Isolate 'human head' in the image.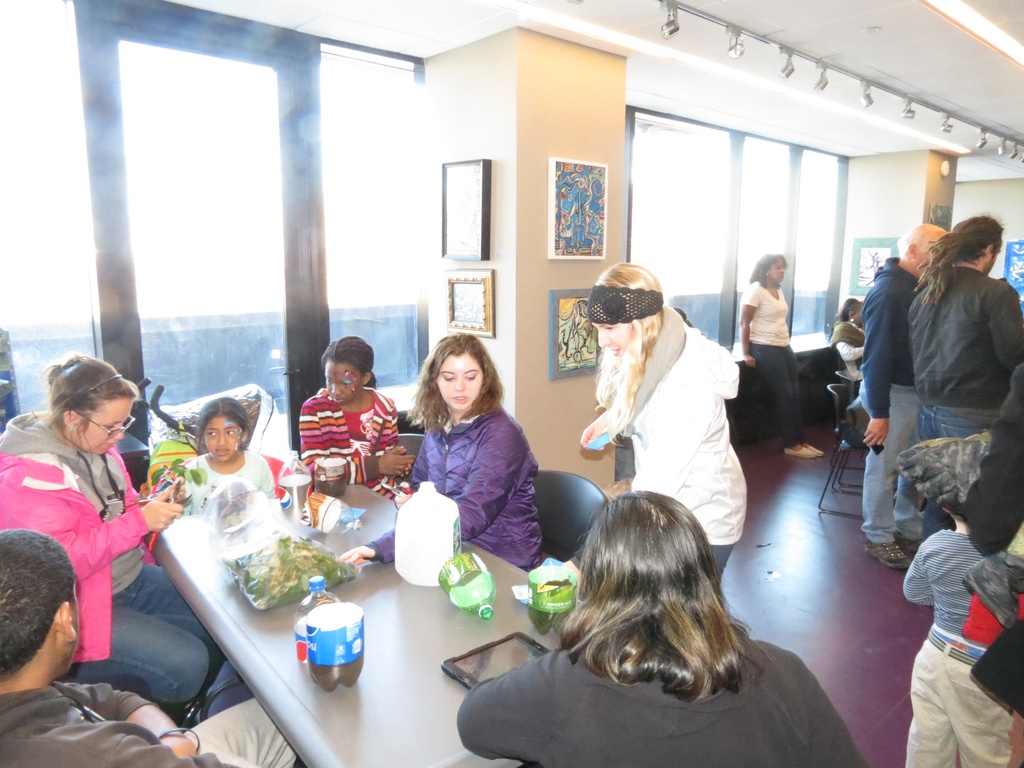
Isolated region: 748, 250, 788, 287.
